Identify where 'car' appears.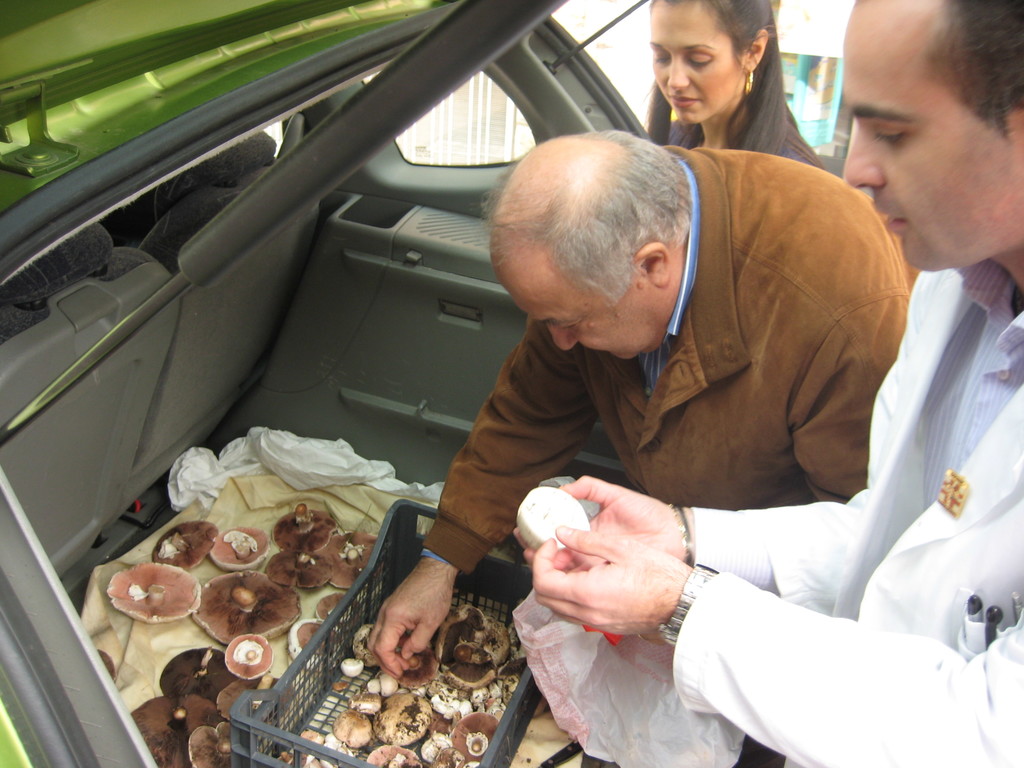
Appears at pyautogui.locateOnScreen(0, 0, 654, 765).
